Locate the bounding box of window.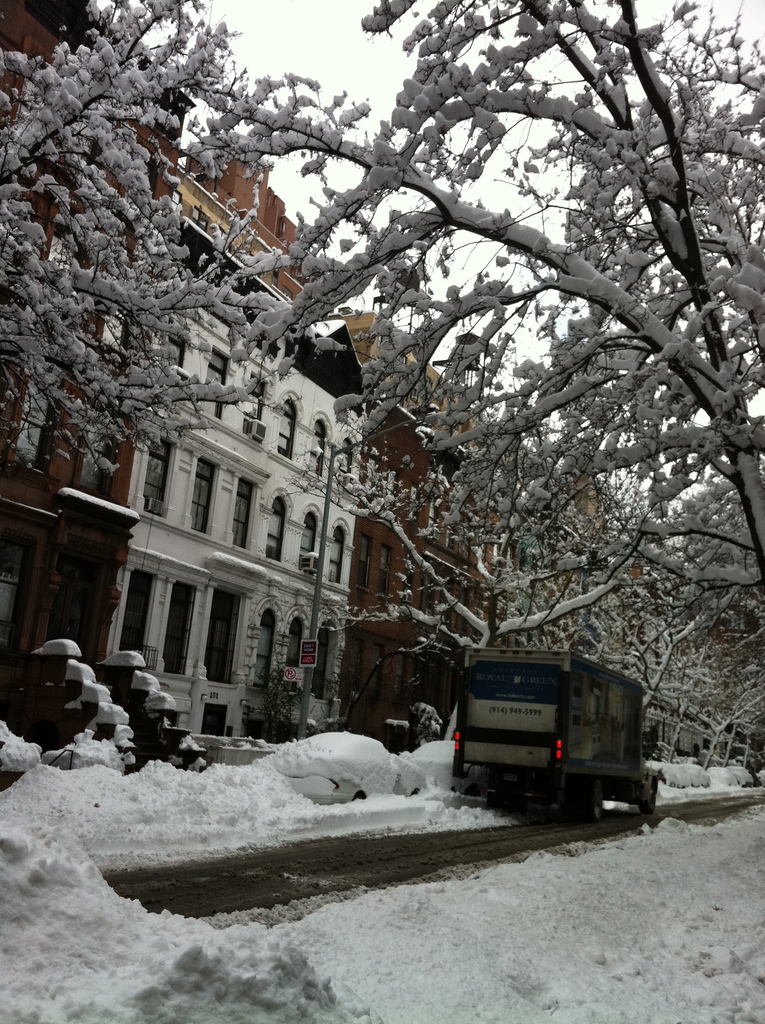
Bounding box: 304 409 327 477.
